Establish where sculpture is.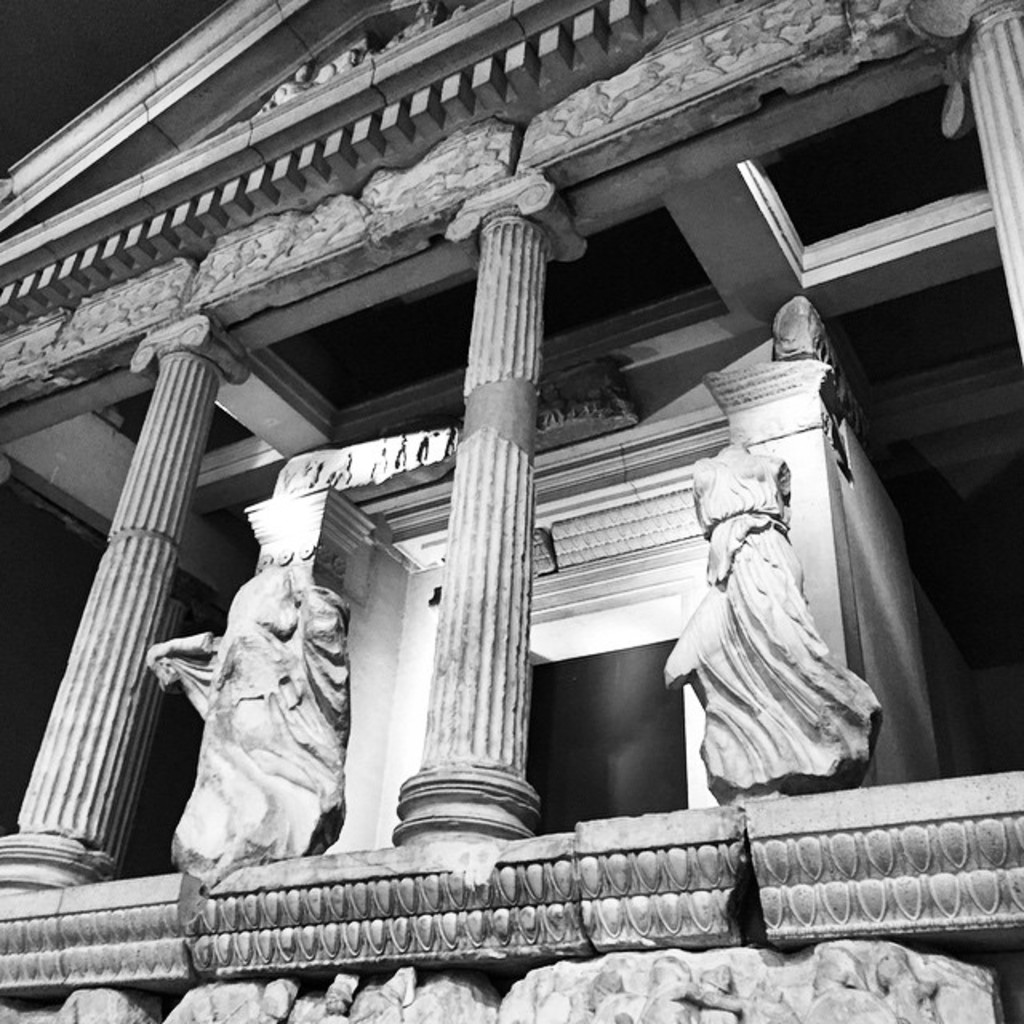
Established at Rect(154, 536, 362, 886).
